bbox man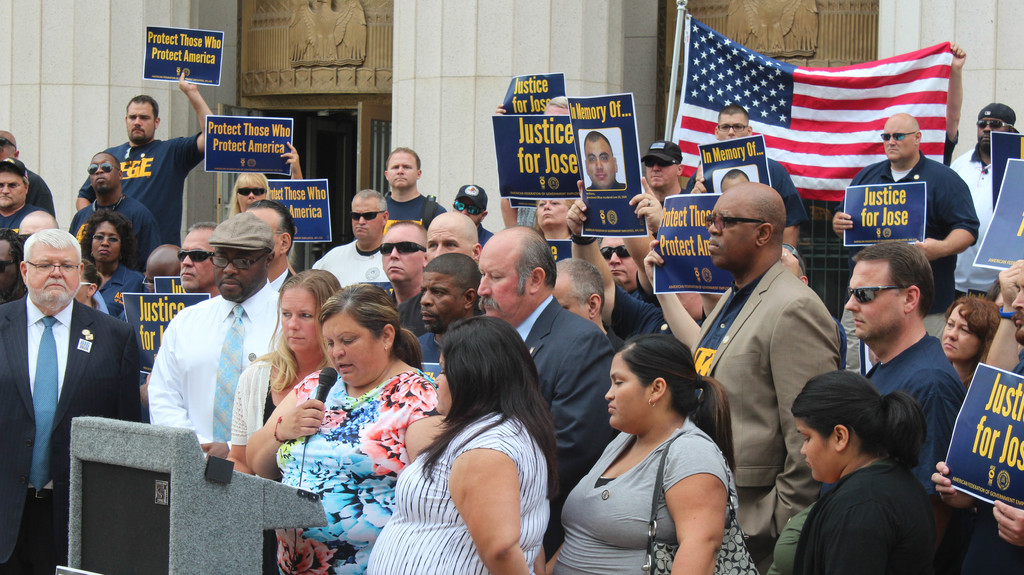
select_region(412, 255, 485, 377)
